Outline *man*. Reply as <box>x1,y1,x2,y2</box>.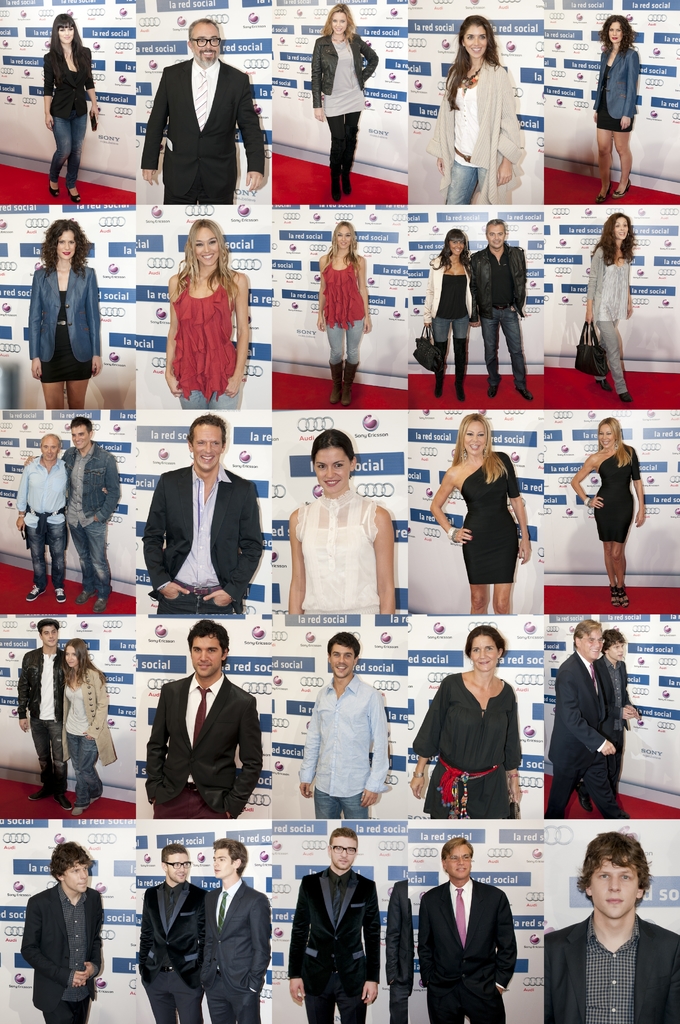
<box>544,829,679,1023</box>.
